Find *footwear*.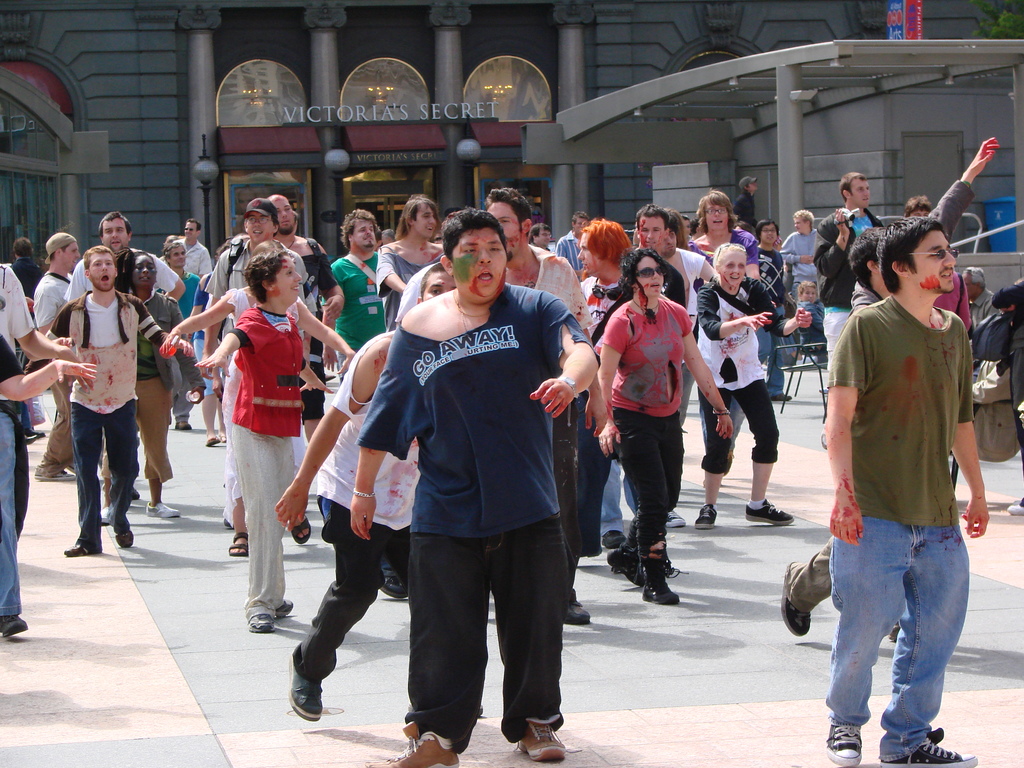
x1=642, y1=570, x2=682, y2=604.
